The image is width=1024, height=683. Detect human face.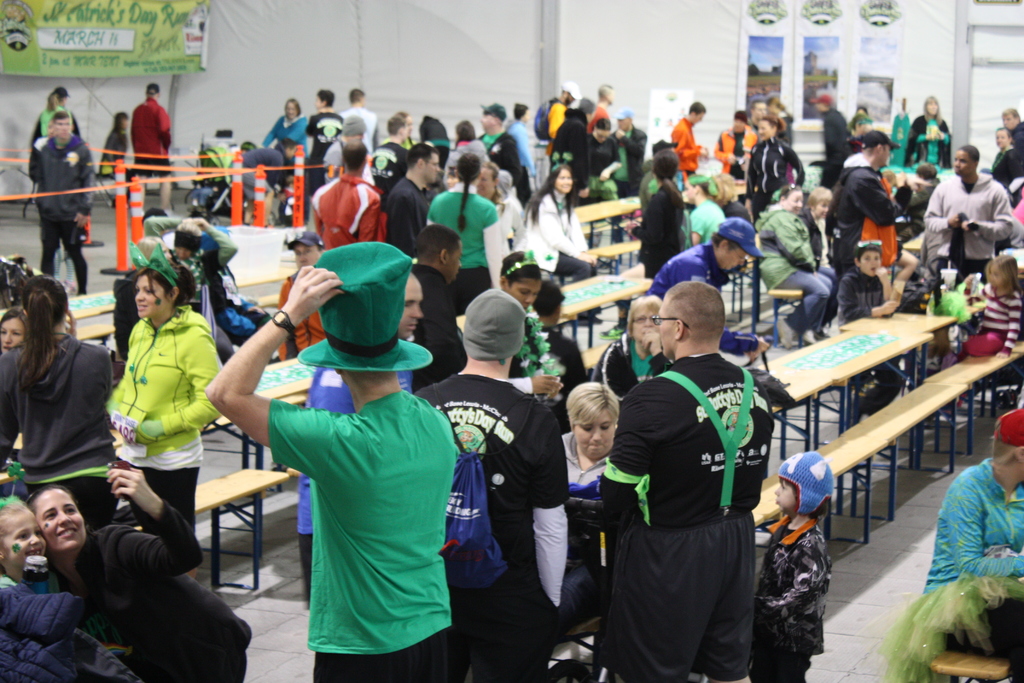
Detection: x1=35, y1=489, x2=86, y2=545.
